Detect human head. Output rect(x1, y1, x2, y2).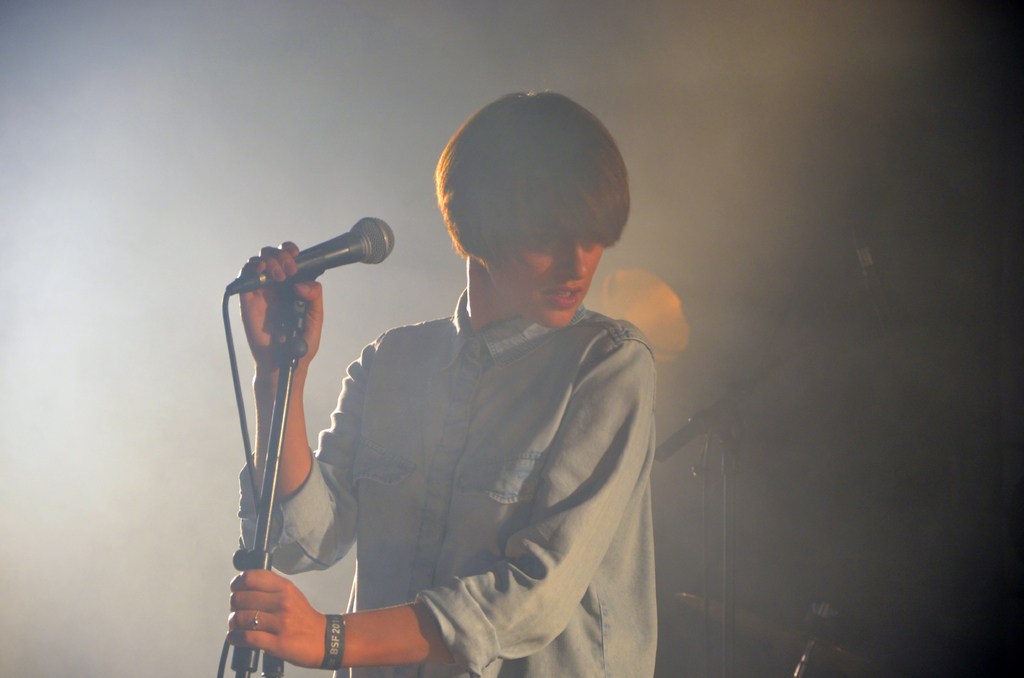
rect(438, 93, 628, 324).
